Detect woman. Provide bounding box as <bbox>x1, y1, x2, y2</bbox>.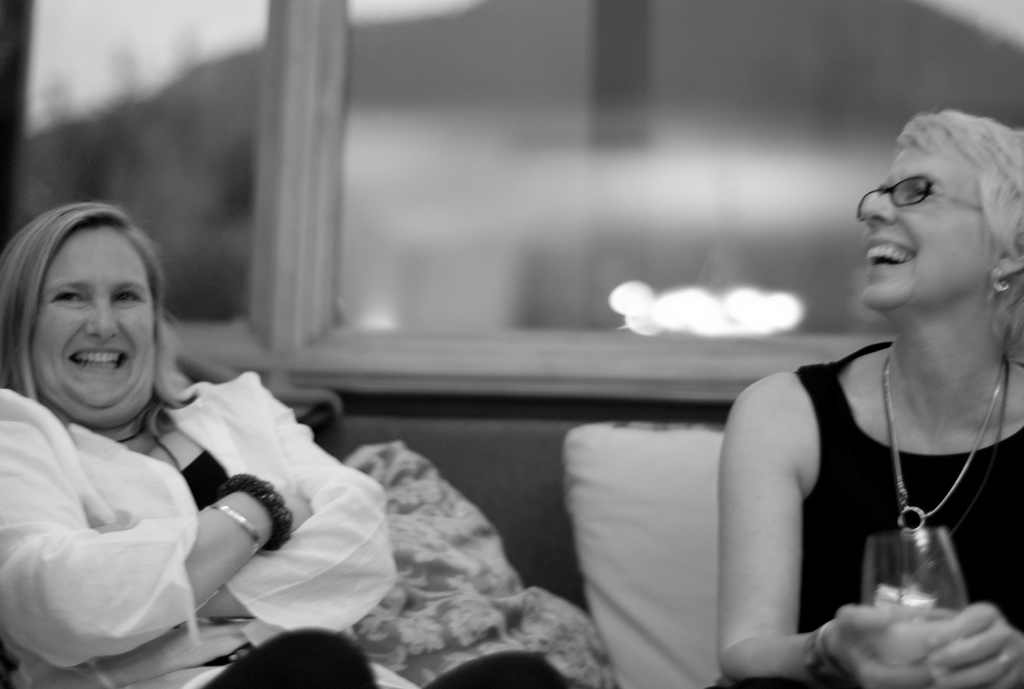
<bbox>705, 95, 1023, 688</bbox>.
